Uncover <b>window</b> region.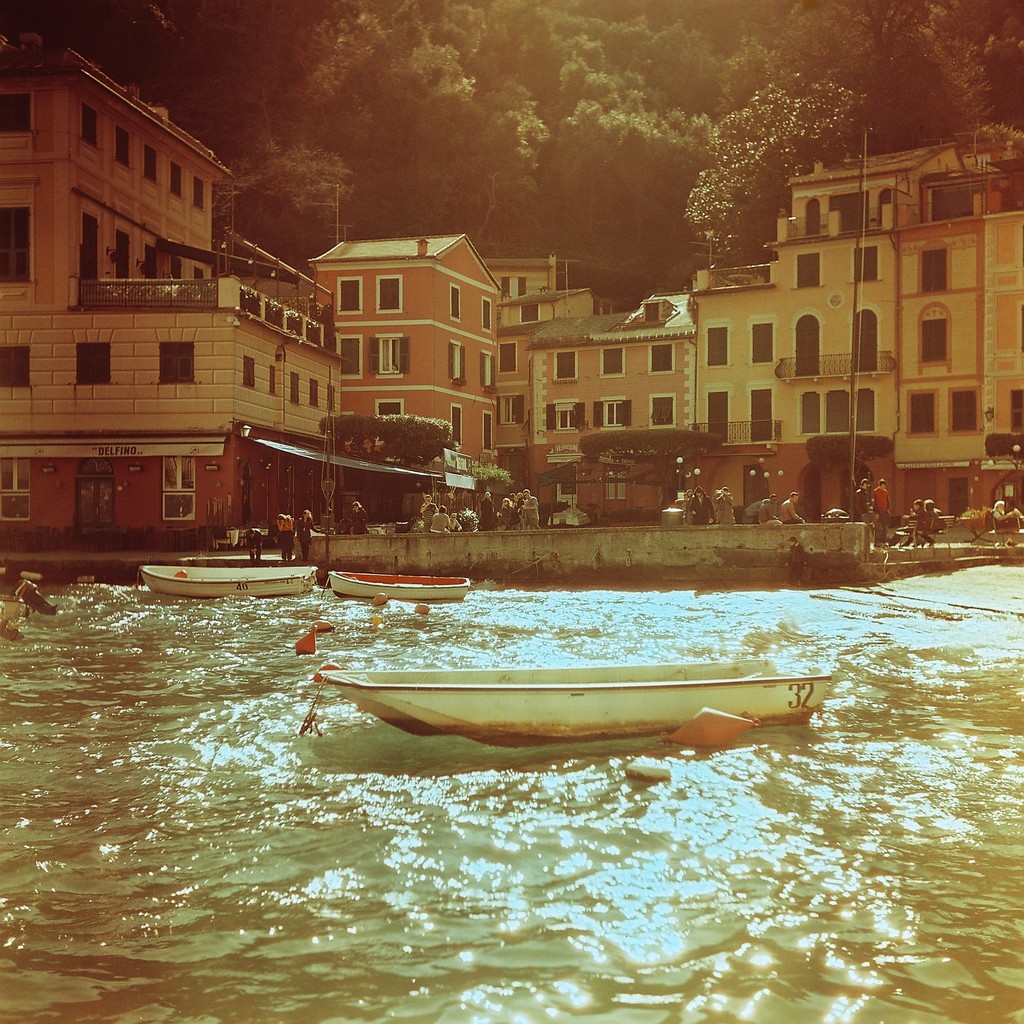
Uncovered: 169:165:180:198.
